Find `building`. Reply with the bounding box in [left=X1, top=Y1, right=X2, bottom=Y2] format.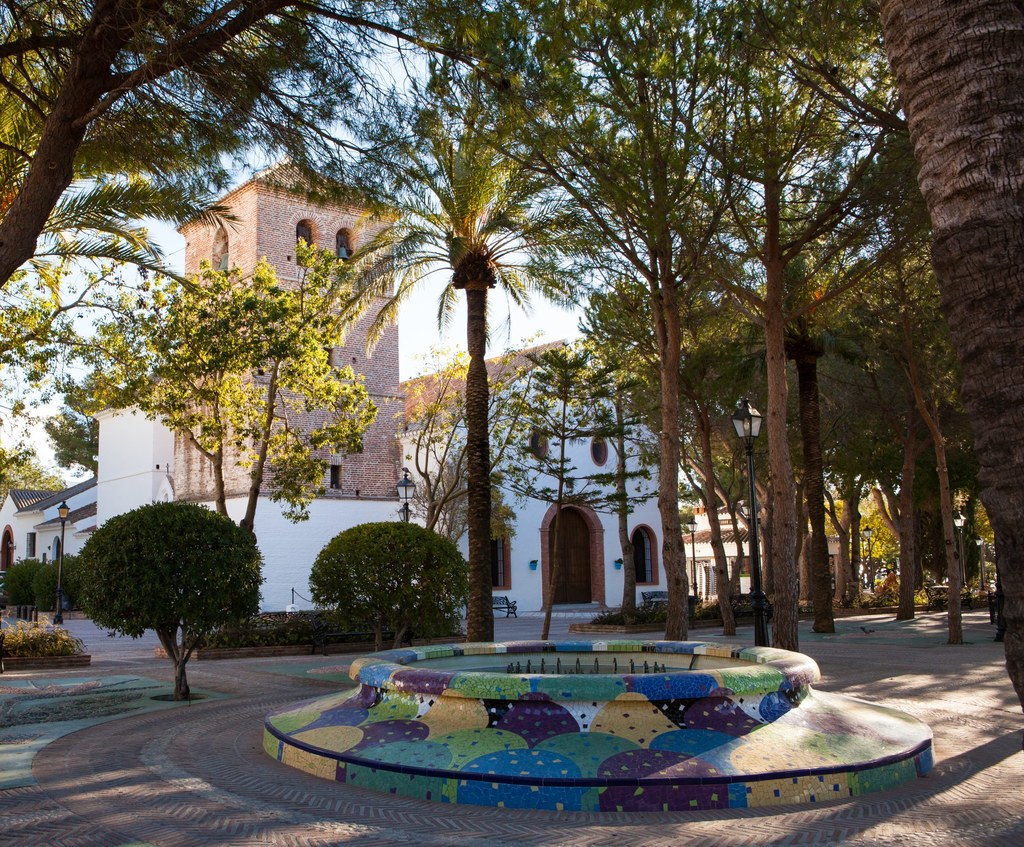
[left=1, top=481, right=95, bottom=557].
